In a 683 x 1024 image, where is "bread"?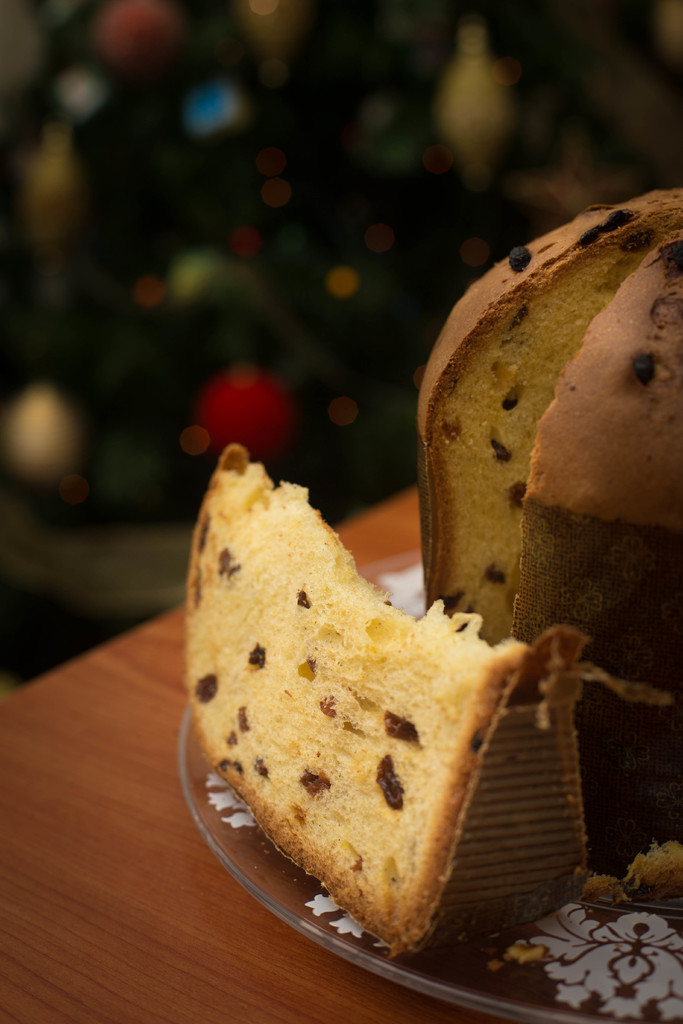
411 173 682 870.
